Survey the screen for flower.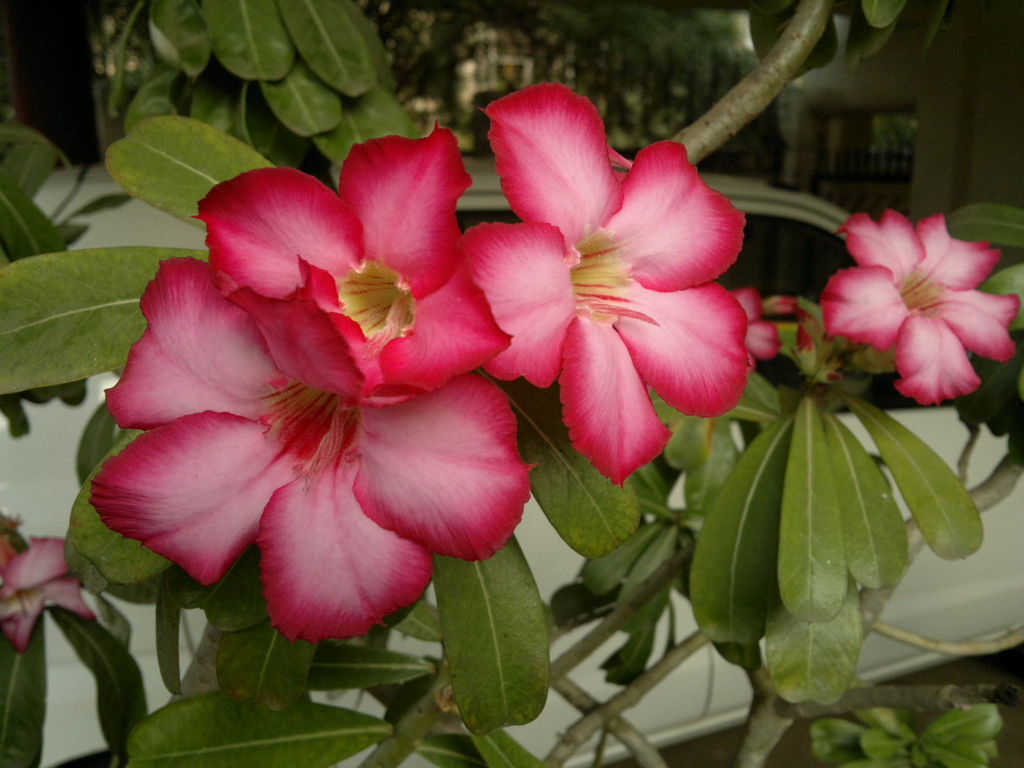
Survey found: x1=186, y1=123, x2=514, y2=414.
